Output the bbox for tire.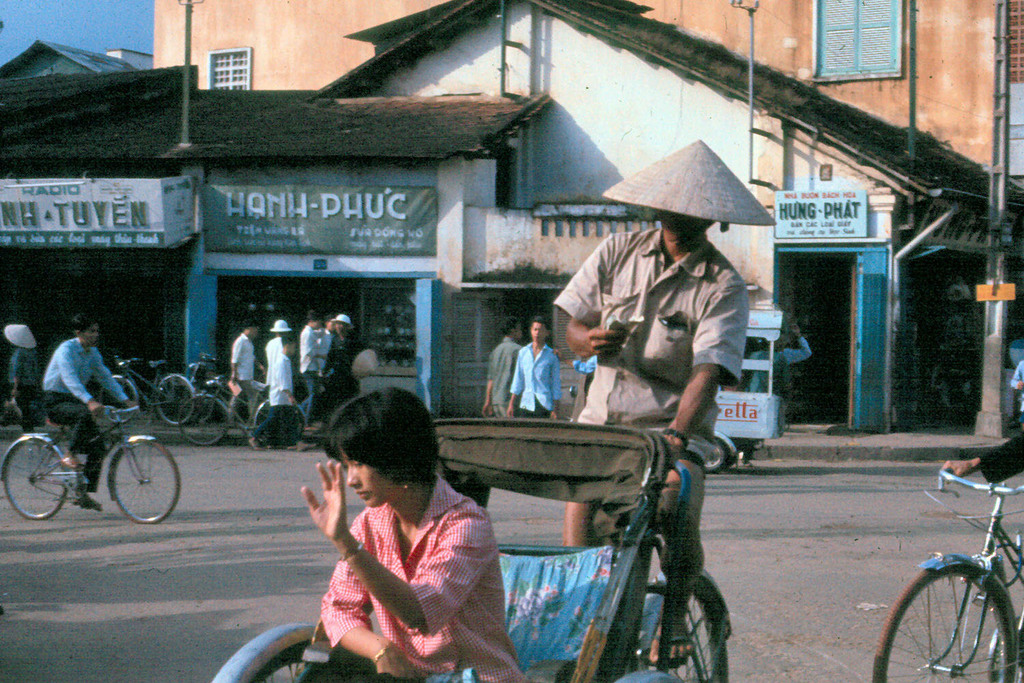
<box>252,647,378,682</box>.
